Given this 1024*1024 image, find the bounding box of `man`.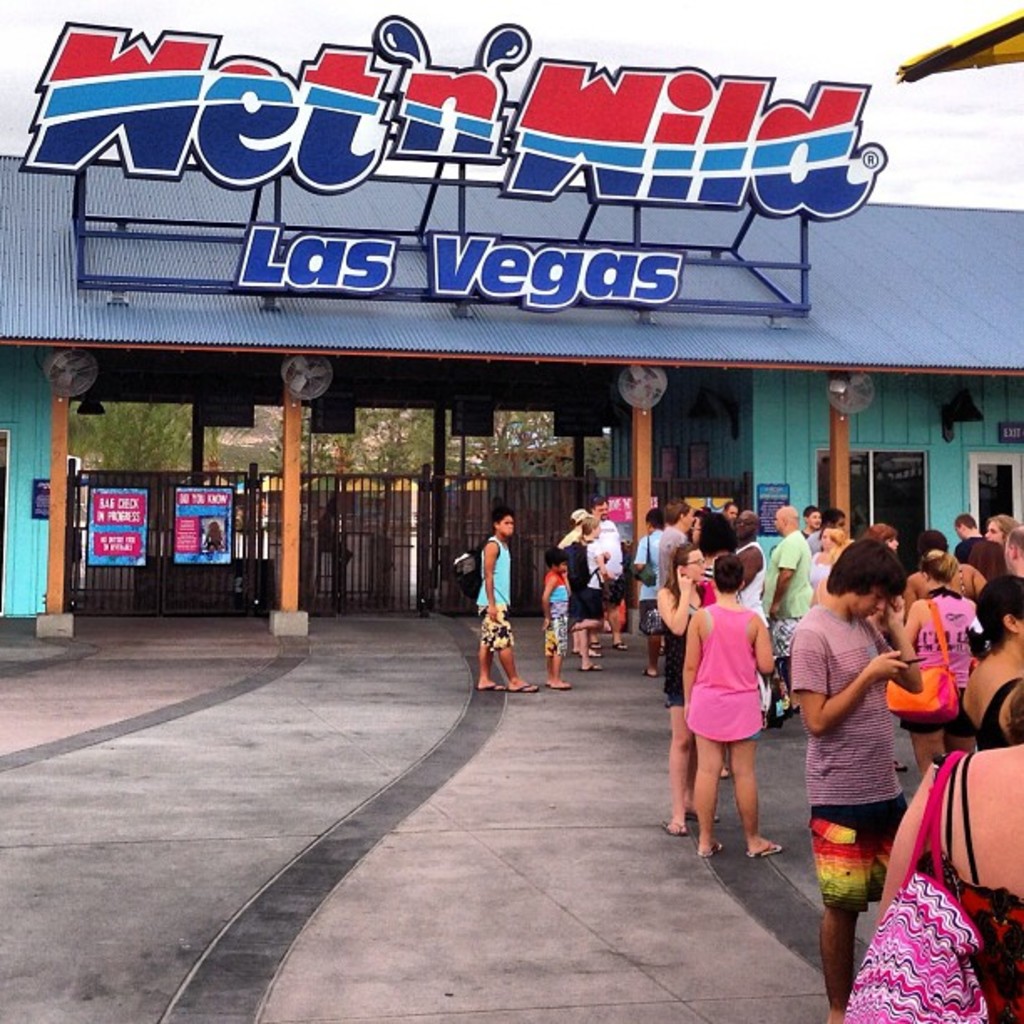
(592, 492, 631, 651).
